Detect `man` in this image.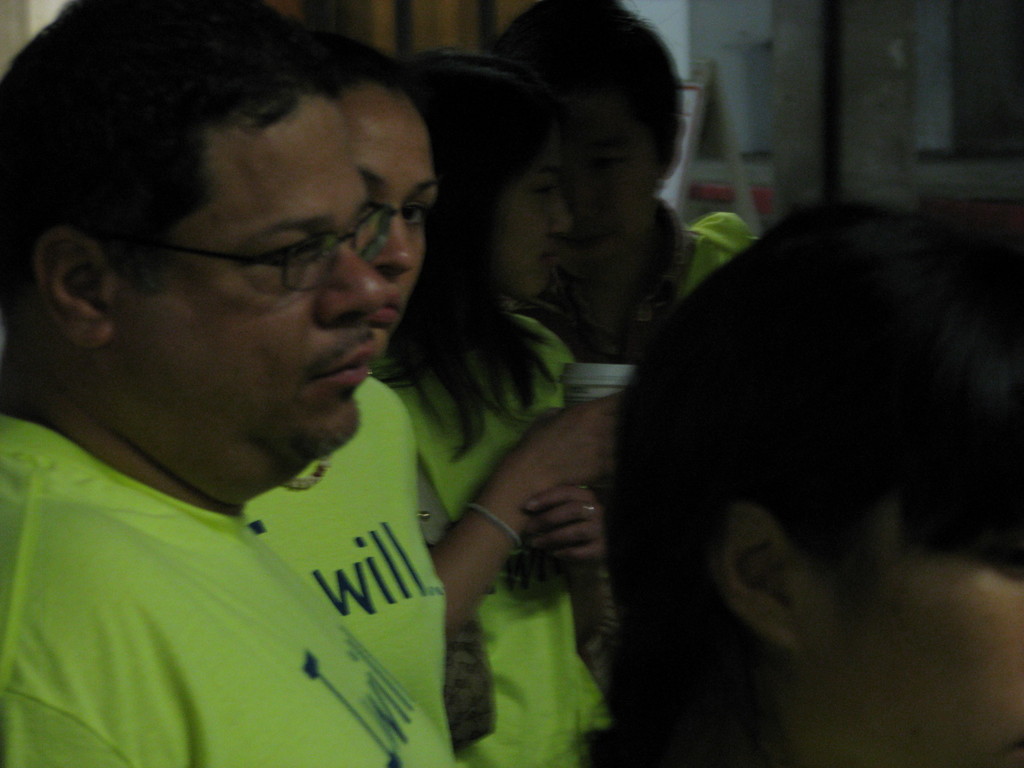
Detection: (0, 1, 600, 758).
